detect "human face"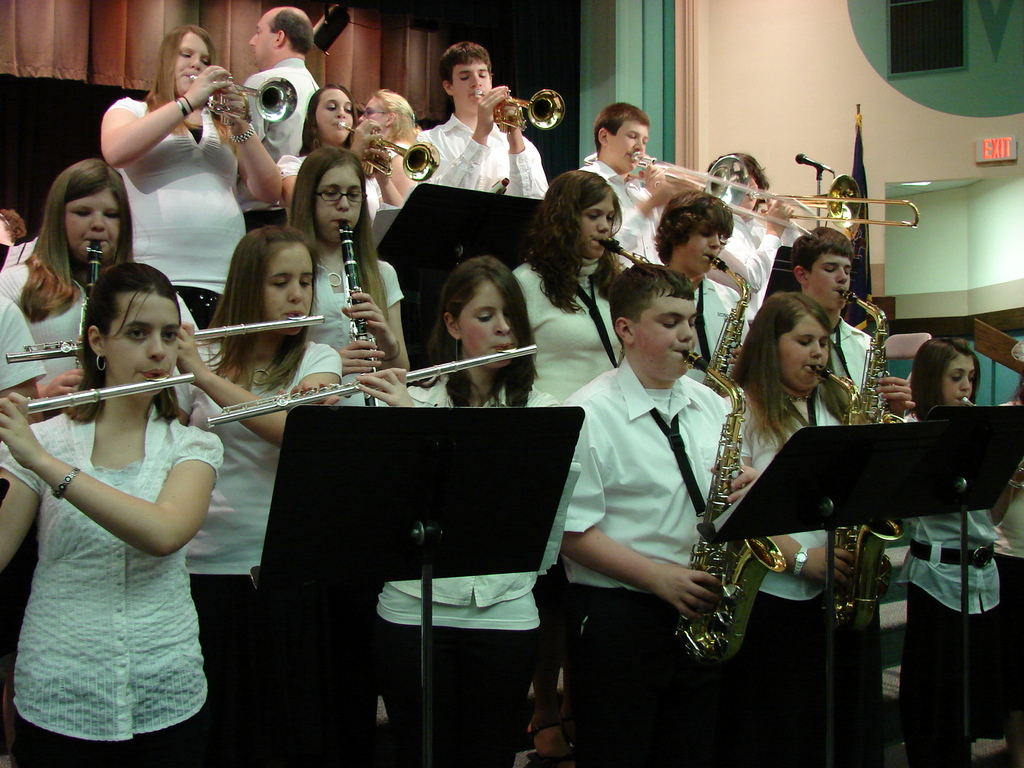
<region>460, 282, 517, 369</region>
